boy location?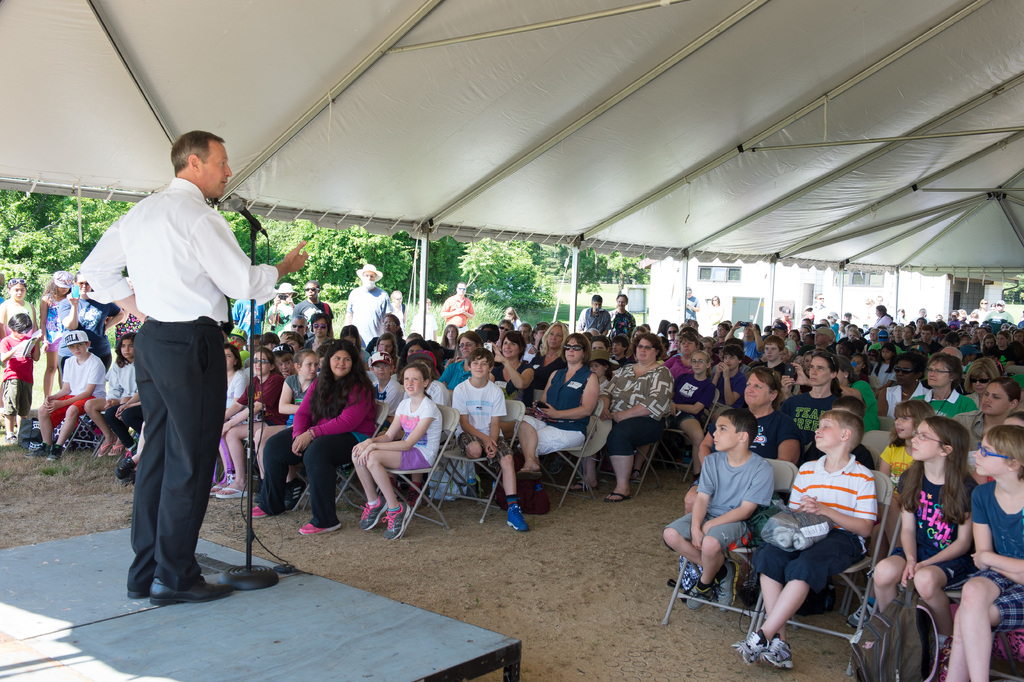
pyautogui.locateOnScreen(454, 347, 528, 532)
